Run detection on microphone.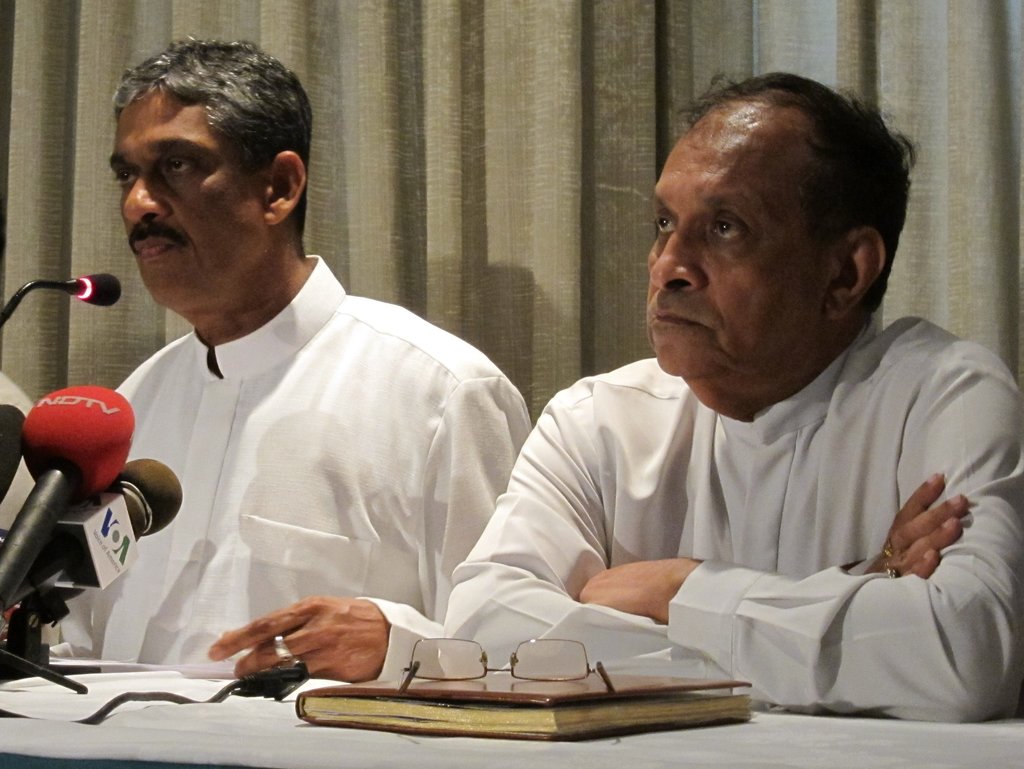
Result: box=[0, 385, 138, 603].
